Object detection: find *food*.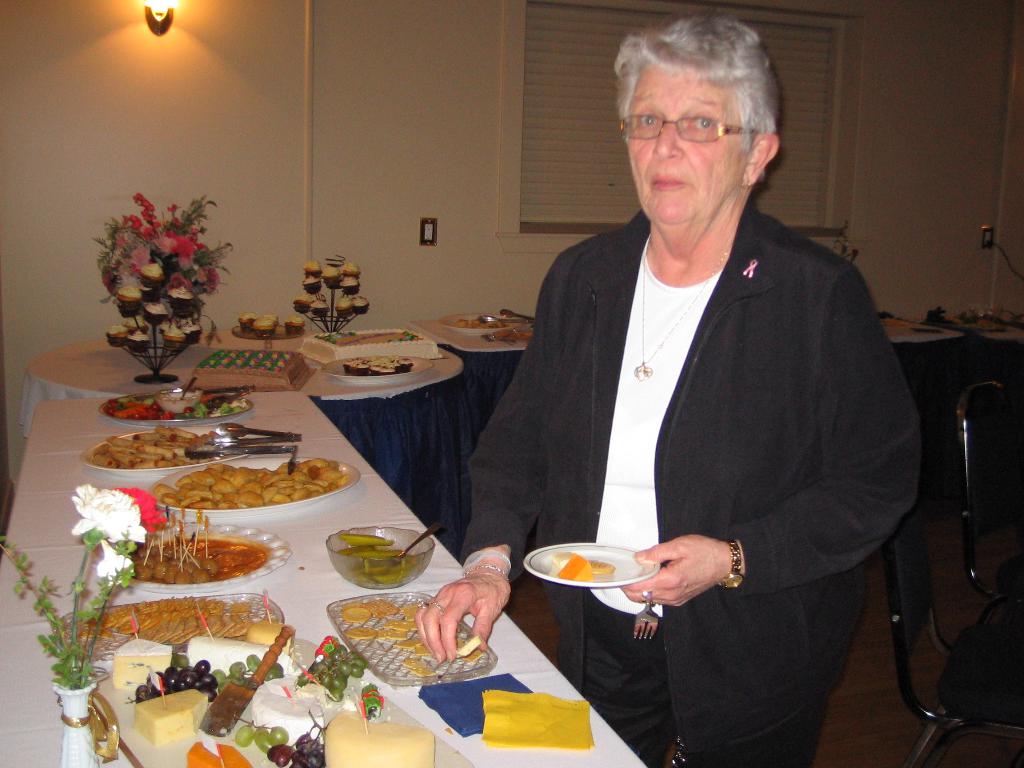
bbox=(325, 709, 438, 767).
